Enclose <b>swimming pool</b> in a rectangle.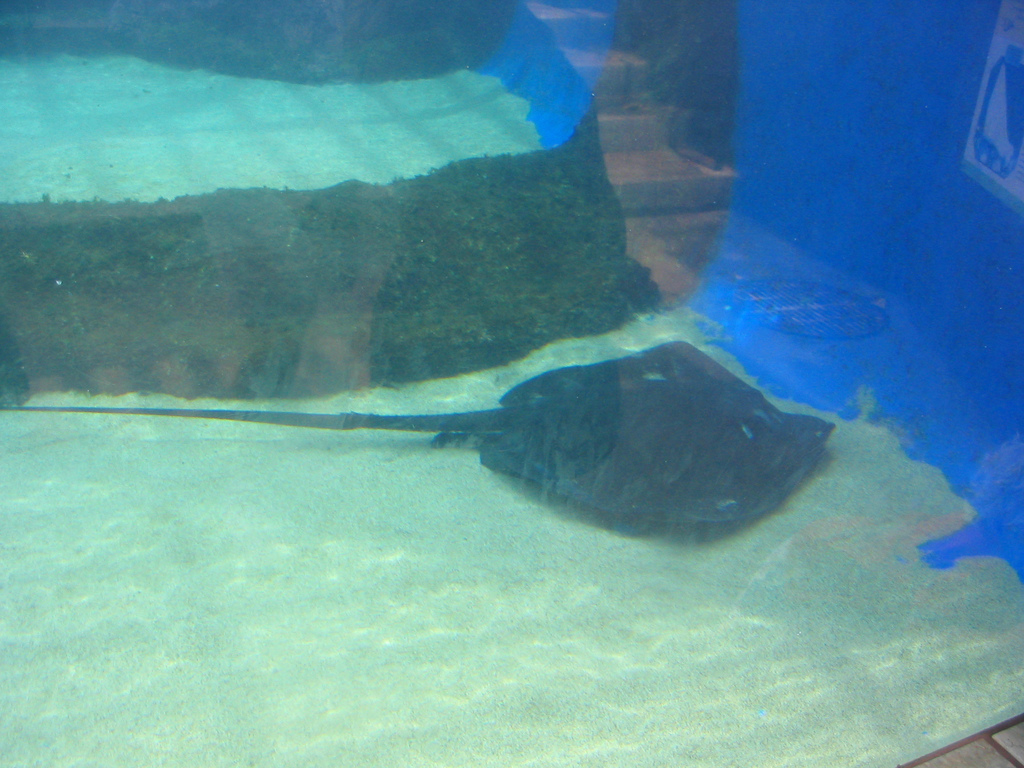
[0, 0, 1023, 767].
